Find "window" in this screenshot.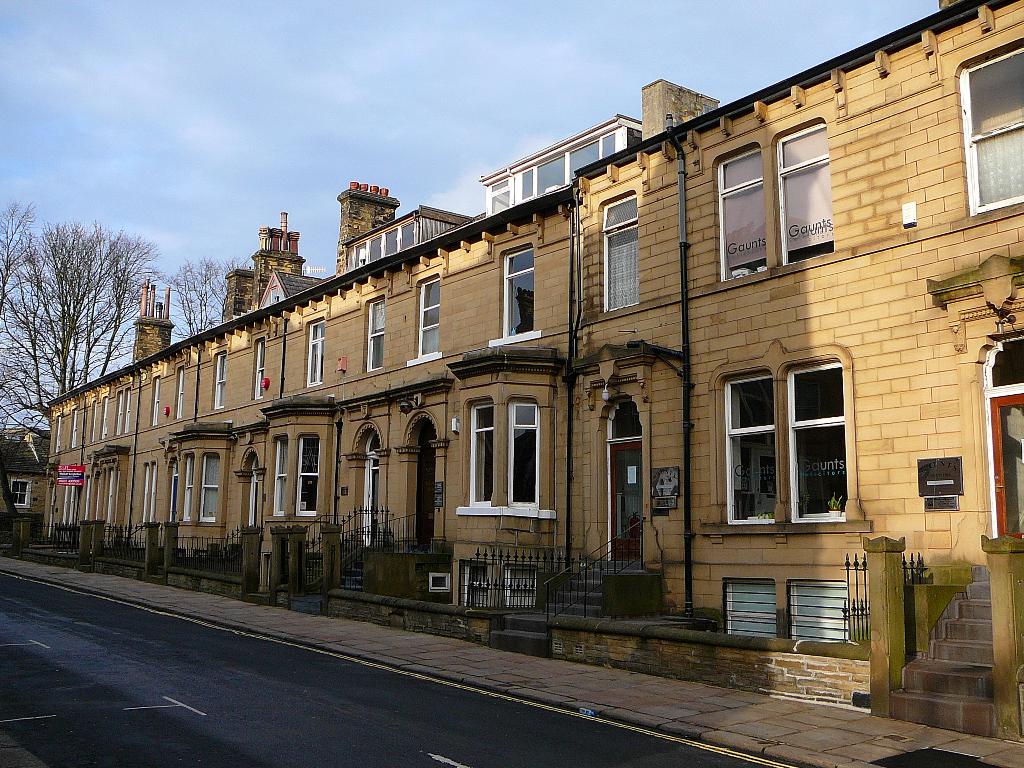
The bounding box for "window" is <box>955,33,1023,216</box>.
